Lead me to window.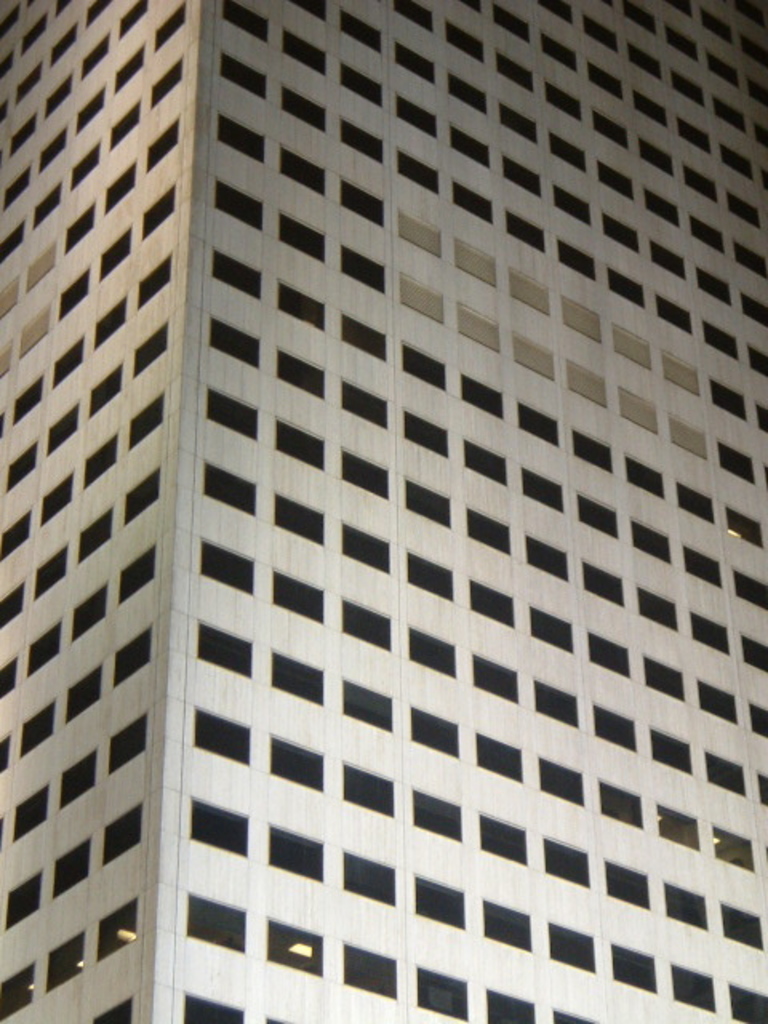
Lead to Rect(760, 398, 766, 429).
